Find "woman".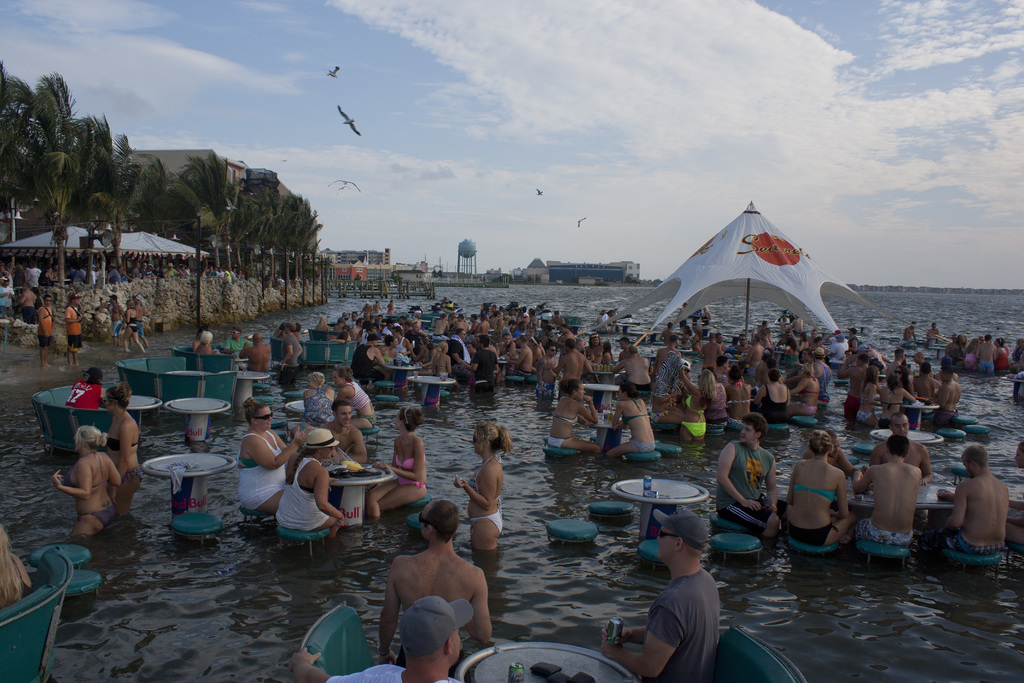
<box>434,343,452,378</box>.
